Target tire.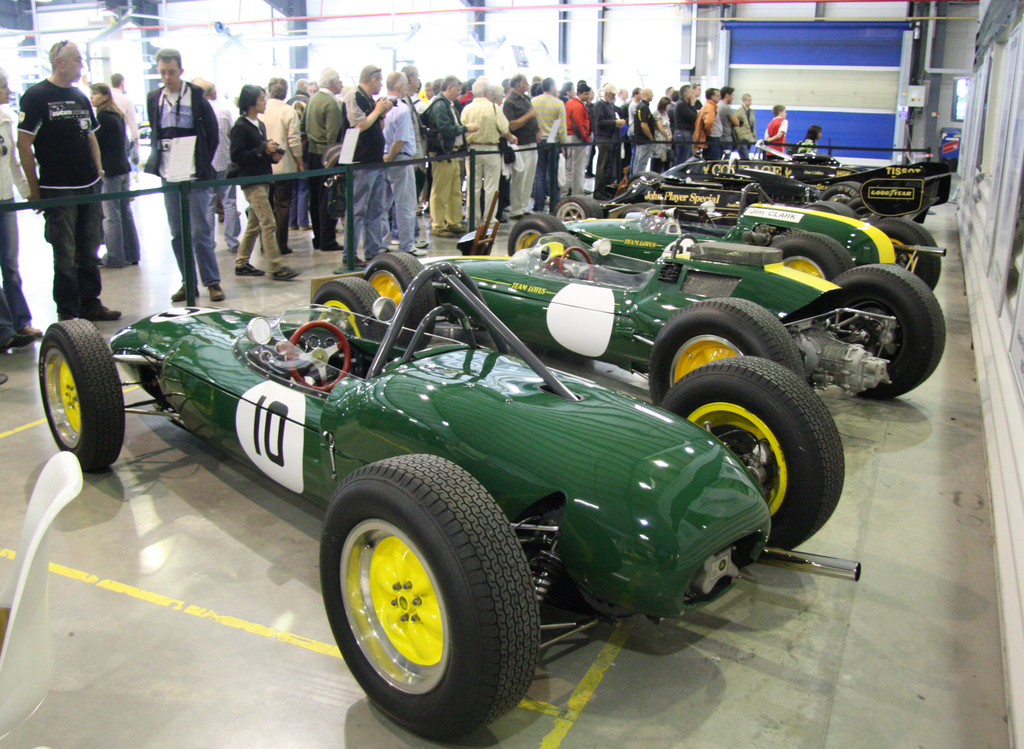
Target region: detection(530, 229, 593, 274).
